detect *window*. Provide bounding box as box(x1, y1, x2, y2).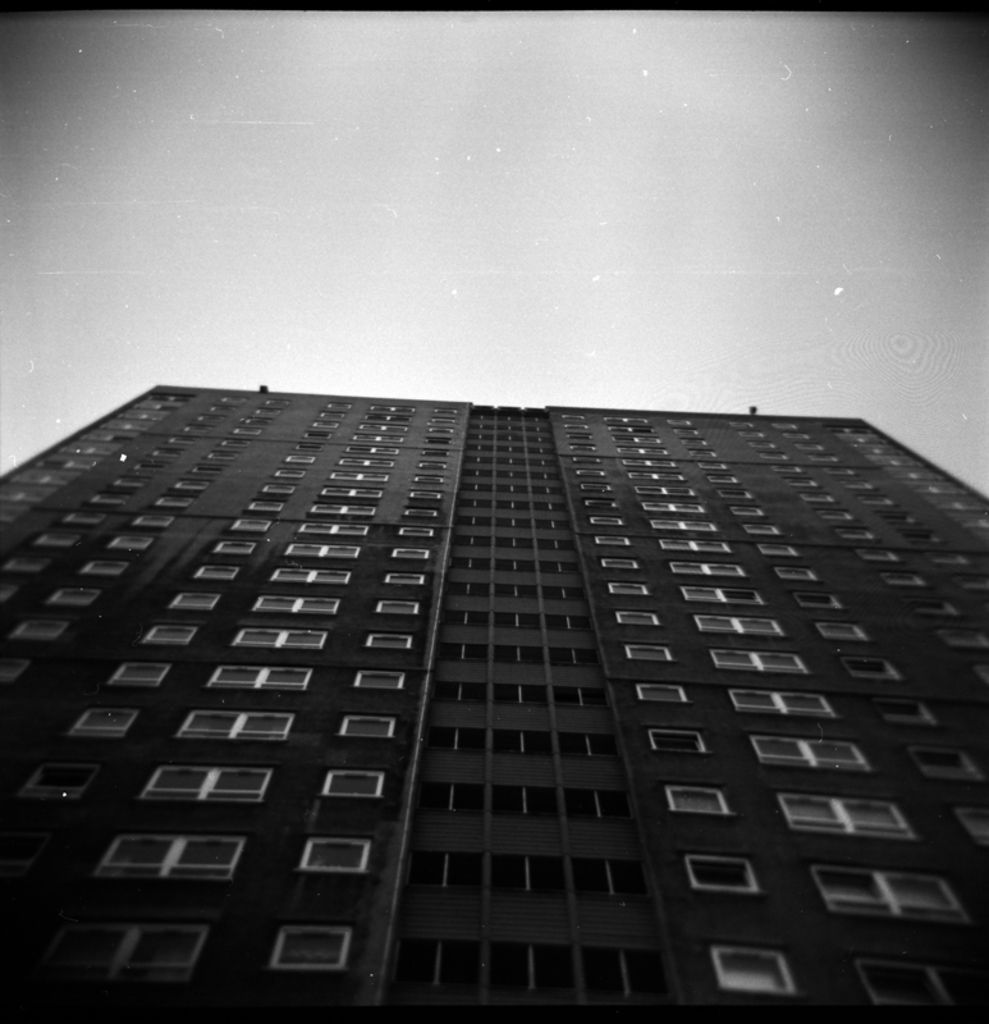
box(940, 628, 988, 648).
